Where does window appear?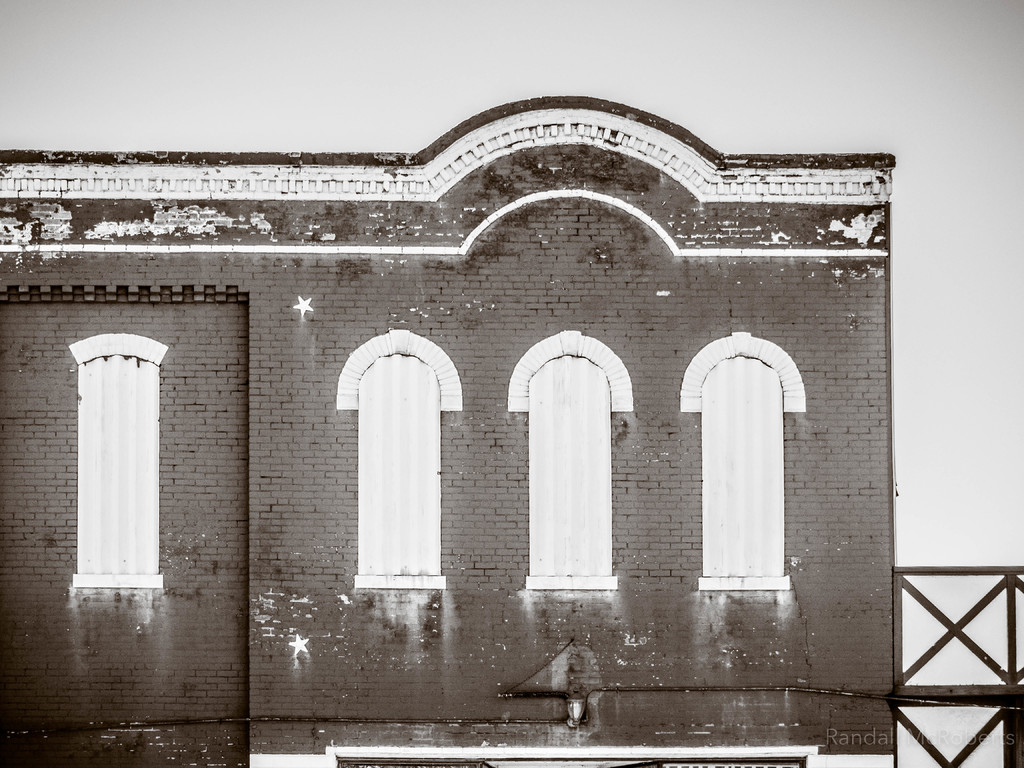
Appears at 335,301,451,611.
